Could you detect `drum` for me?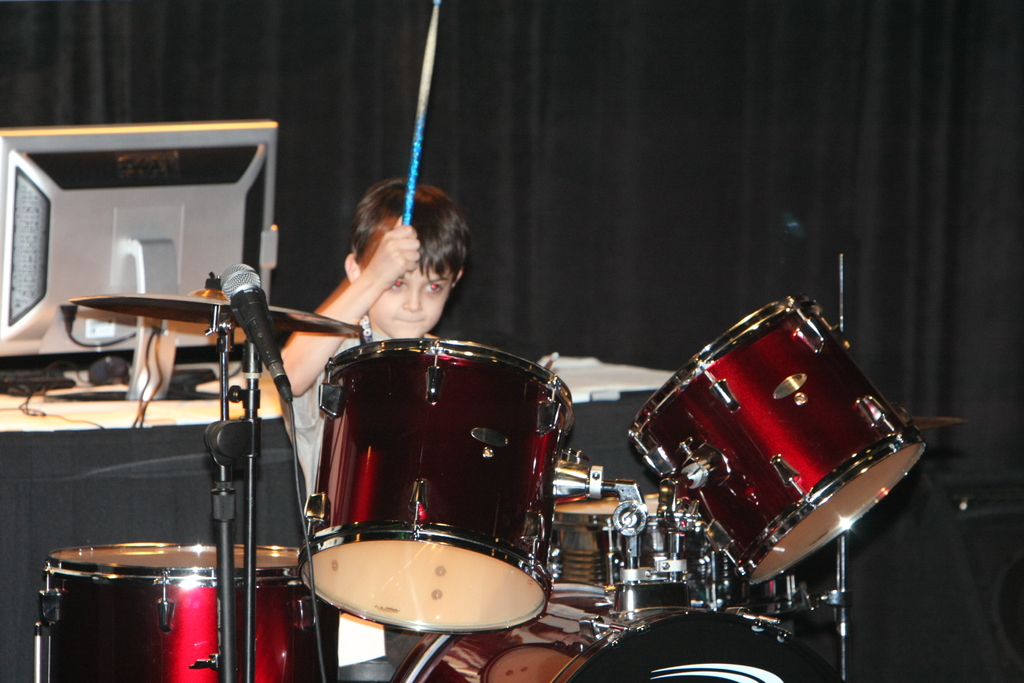
Detection result: (x1=554, y1=495, x2=716, y2=591).
